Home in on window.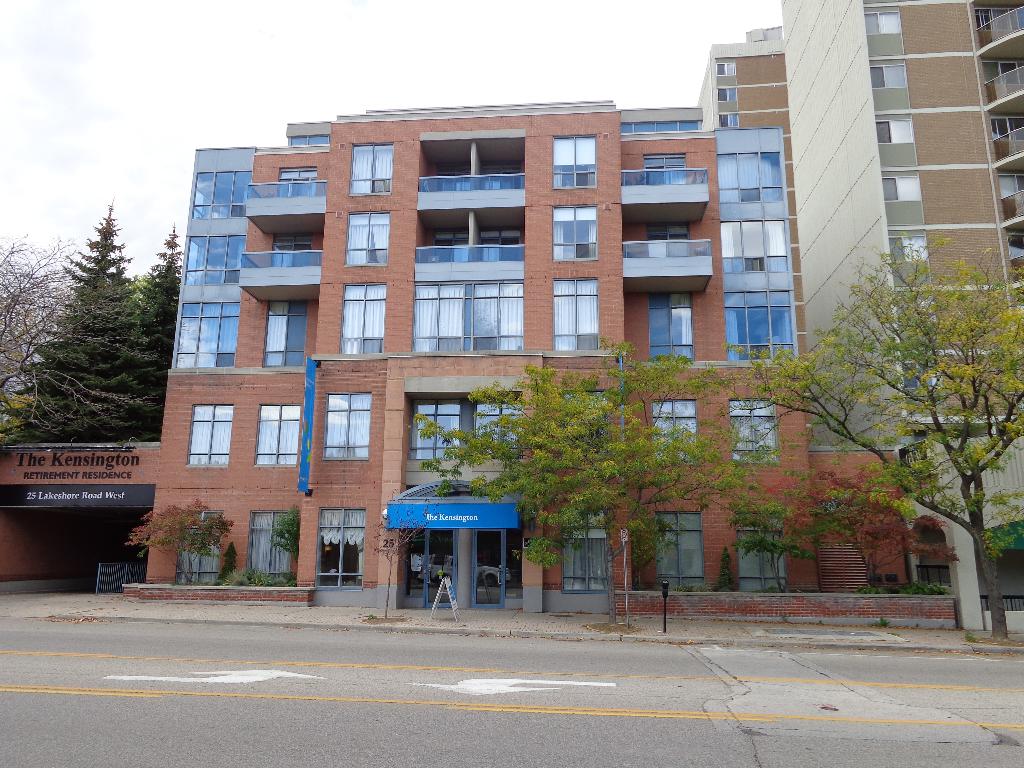
Homed in at [left=885, top=232, right=926, bottom=264].
